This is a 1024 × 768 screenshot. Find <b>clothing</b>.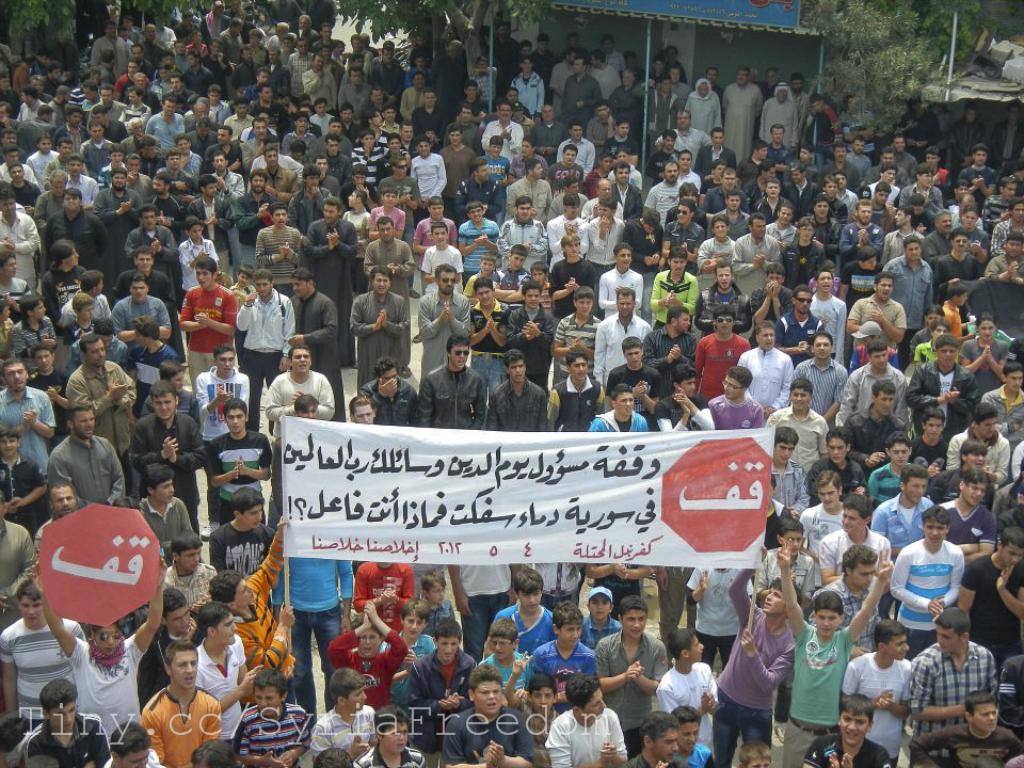
Bounding box: (x1=774, y1=314, x2=830, y2=347).
